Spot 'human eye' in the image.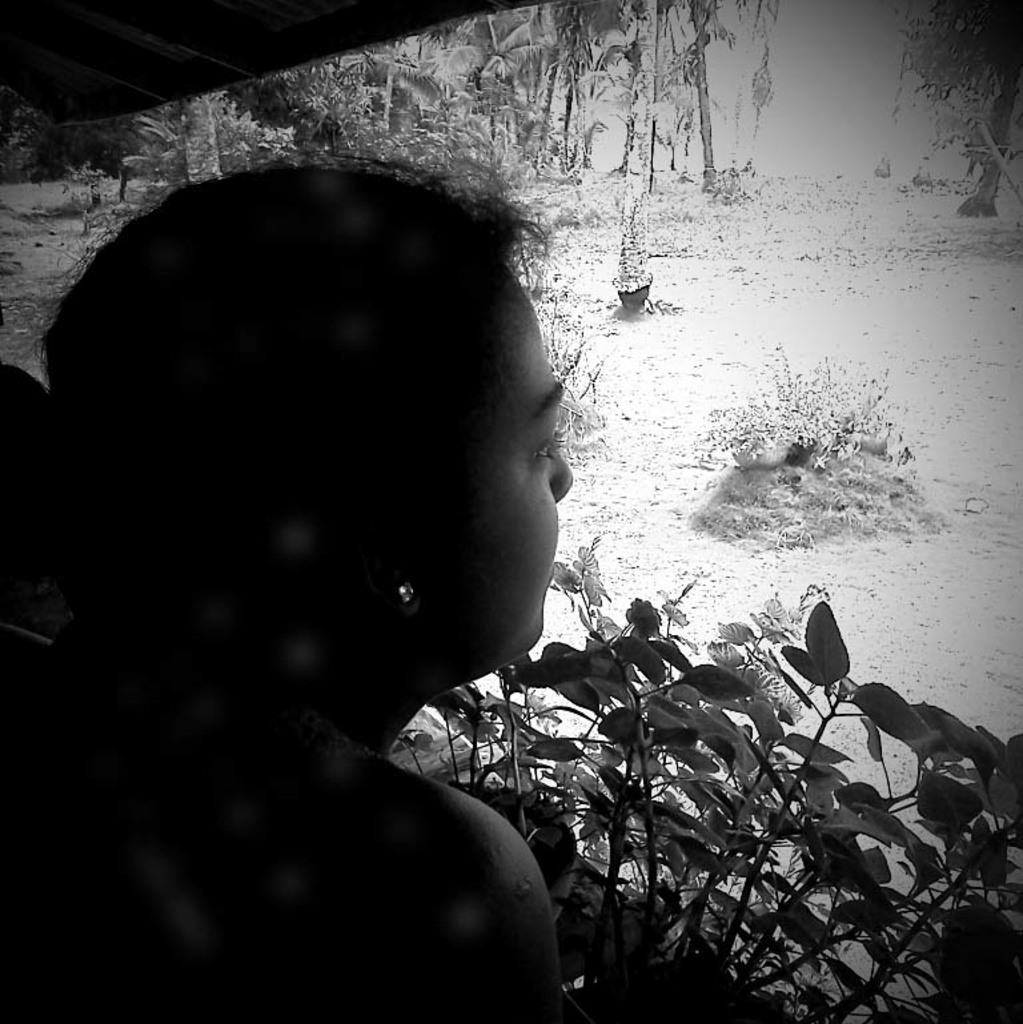
'human eye' found at [537,431,571,459].
